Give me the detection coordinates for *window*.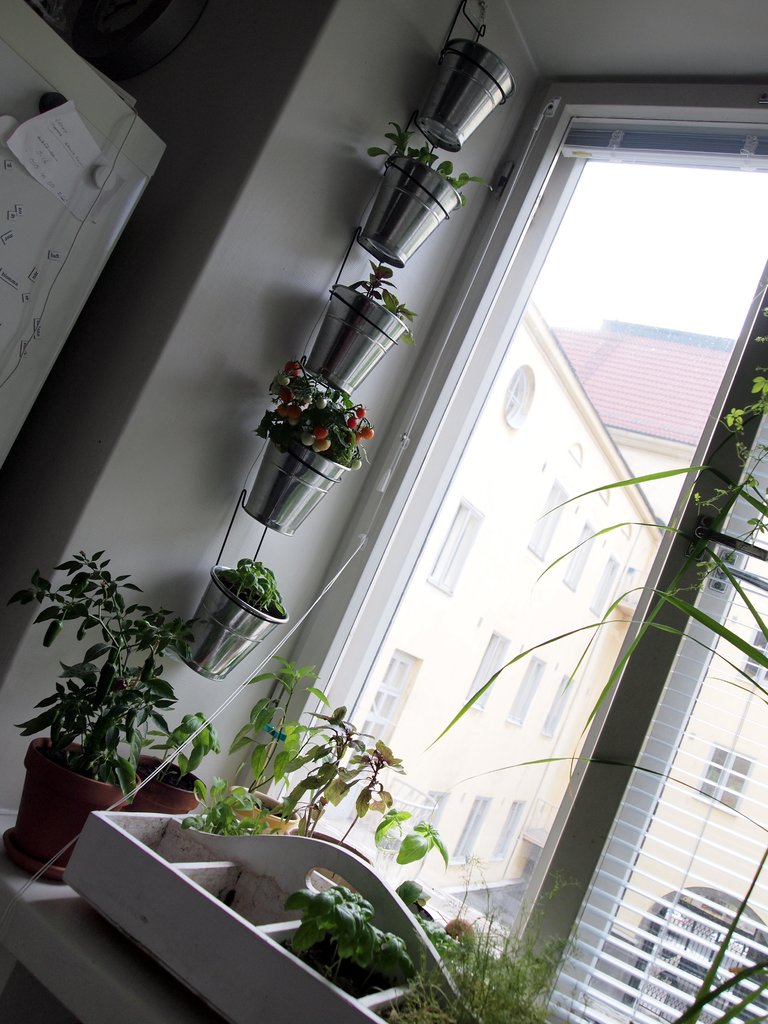
694, 742, 756, 810.
